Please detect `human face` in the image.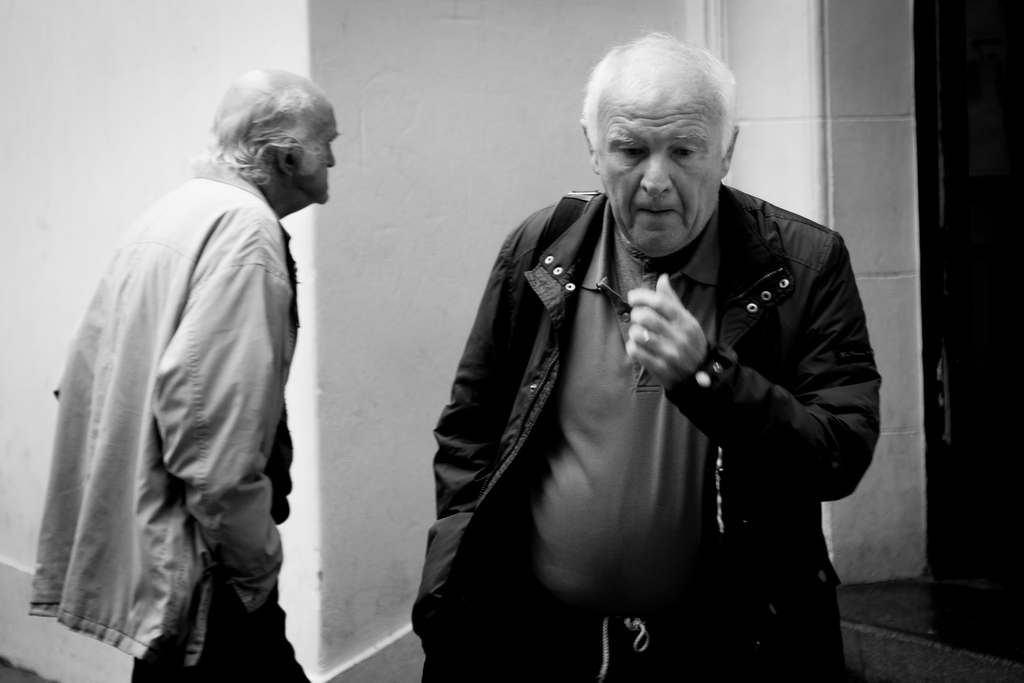
[294,103,336,202].
